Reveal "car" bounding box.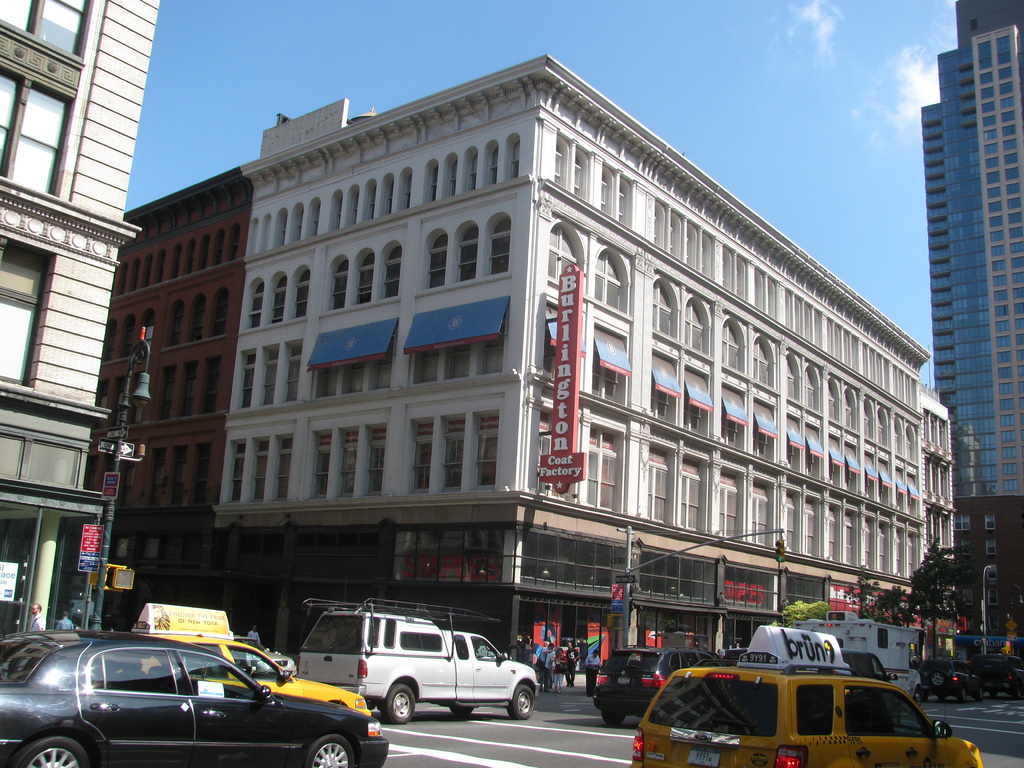
Revealed: (234,635,297,675).
